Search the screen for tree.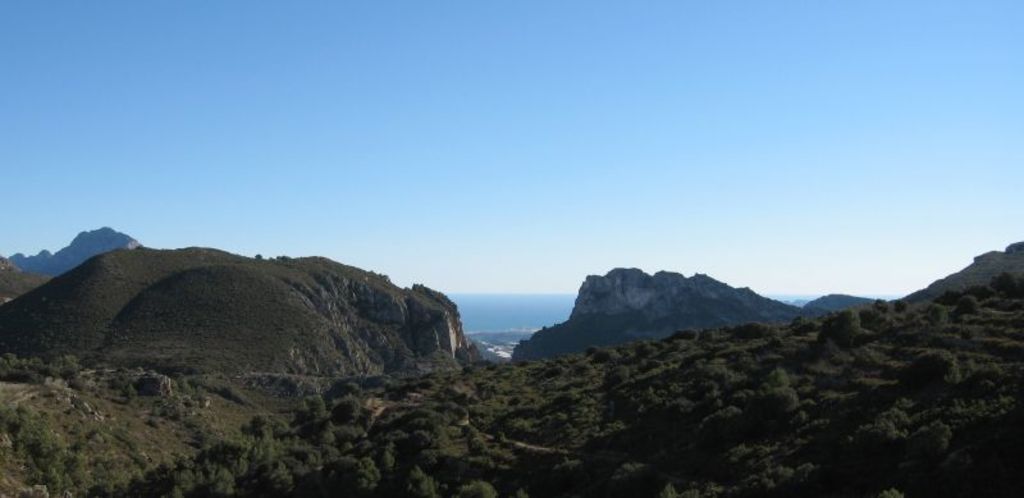
Found at {"x1": 904, "y1": 349, "x2": 961, "y2": 398}.
